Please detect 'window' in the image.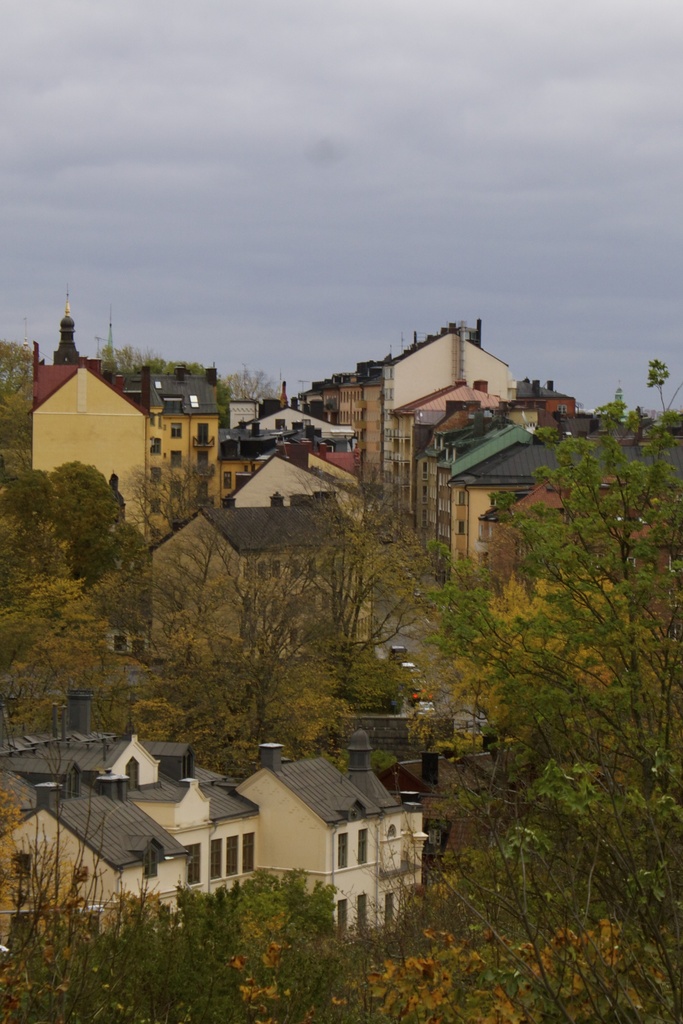
detection(10, 848, 33, 883).
